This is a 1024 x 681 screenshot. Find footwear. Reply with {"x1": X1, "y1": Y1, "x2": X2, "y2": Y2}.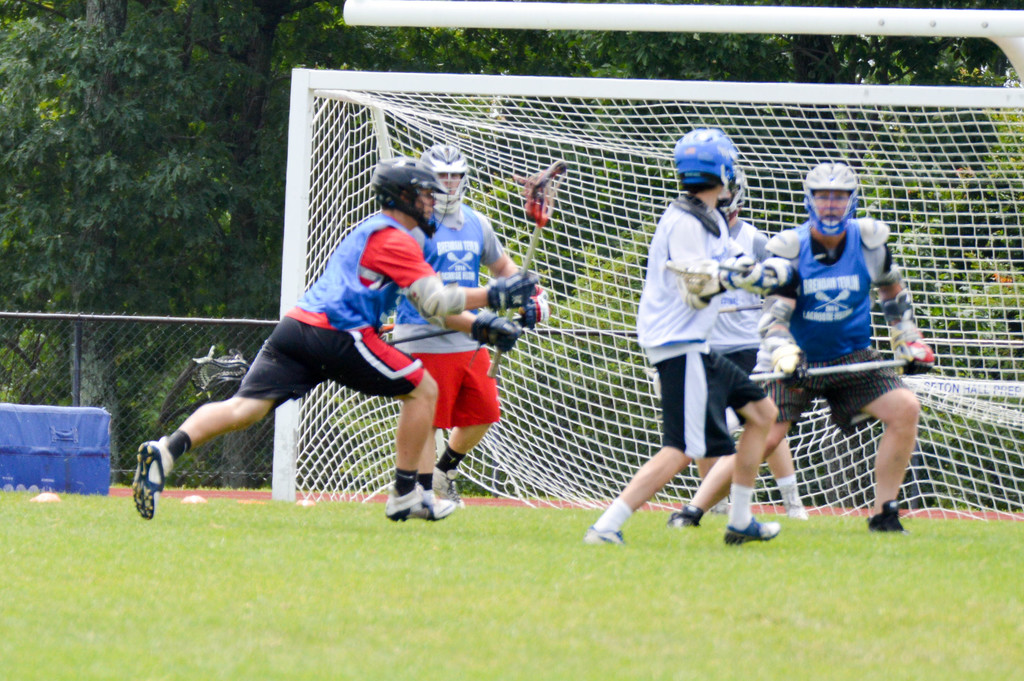
{"x1": 724, "y1": 520, "x2": 788, "y2": 555}.
